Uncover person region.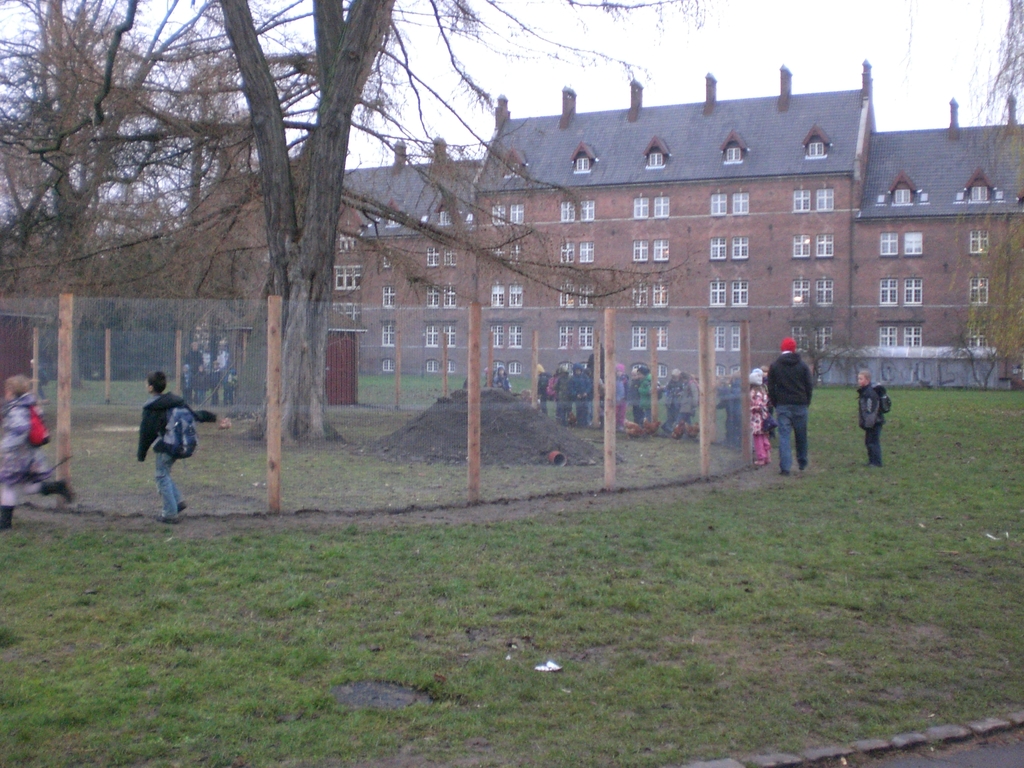
Uncovered: box(0, 376, 78, 534).
